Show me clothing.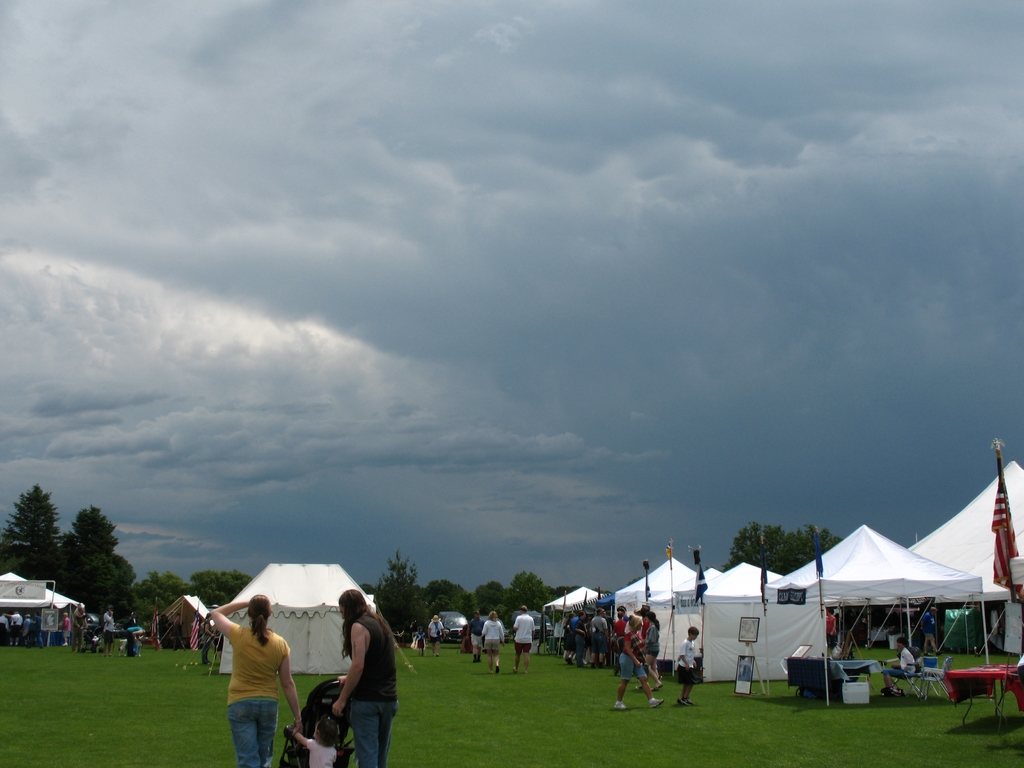
clothing is here: 207/618/282/753.
